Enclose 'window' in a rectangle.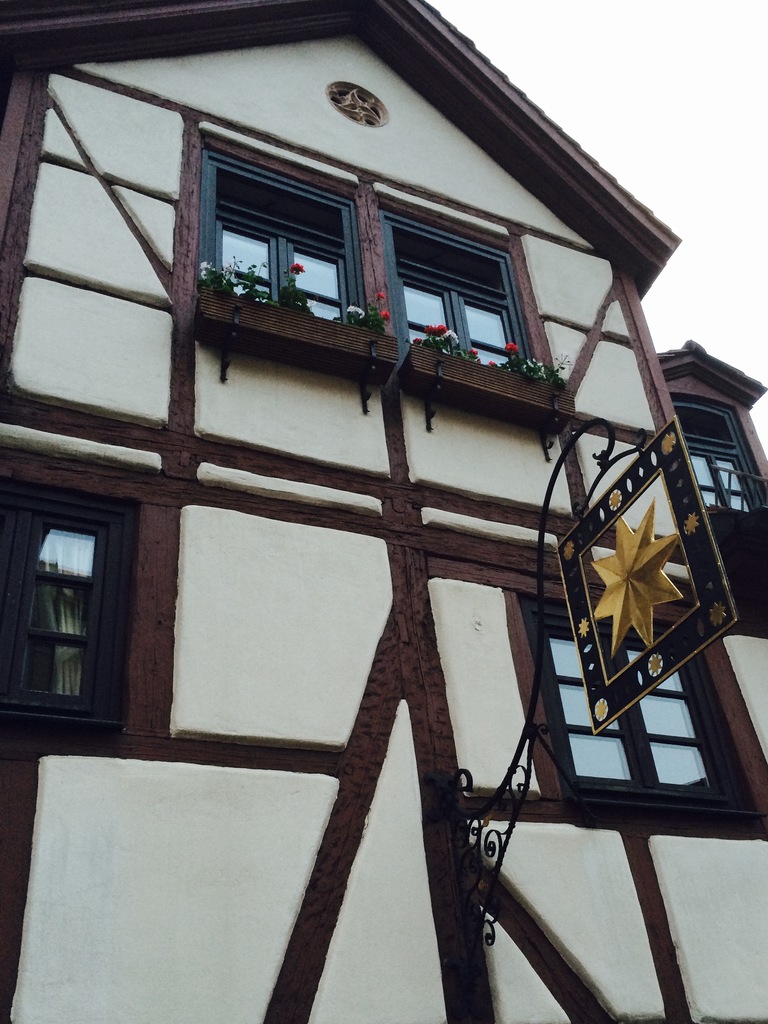
x1=174 y1=120 x2=576 y2=447.
